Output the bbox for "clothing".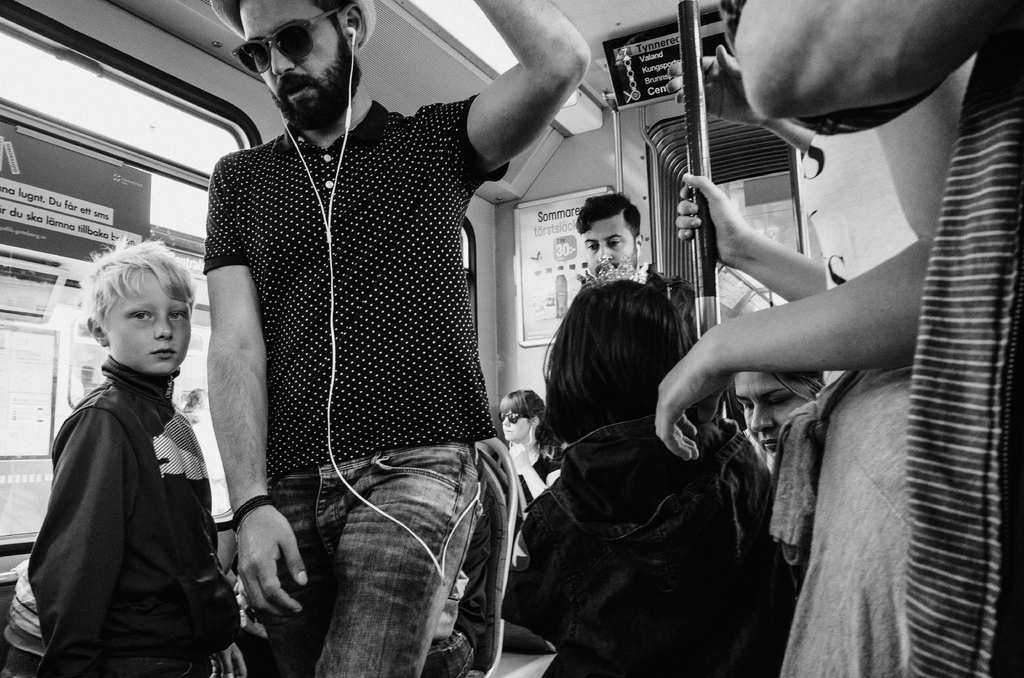
<box>502,410,787,677</box>.
